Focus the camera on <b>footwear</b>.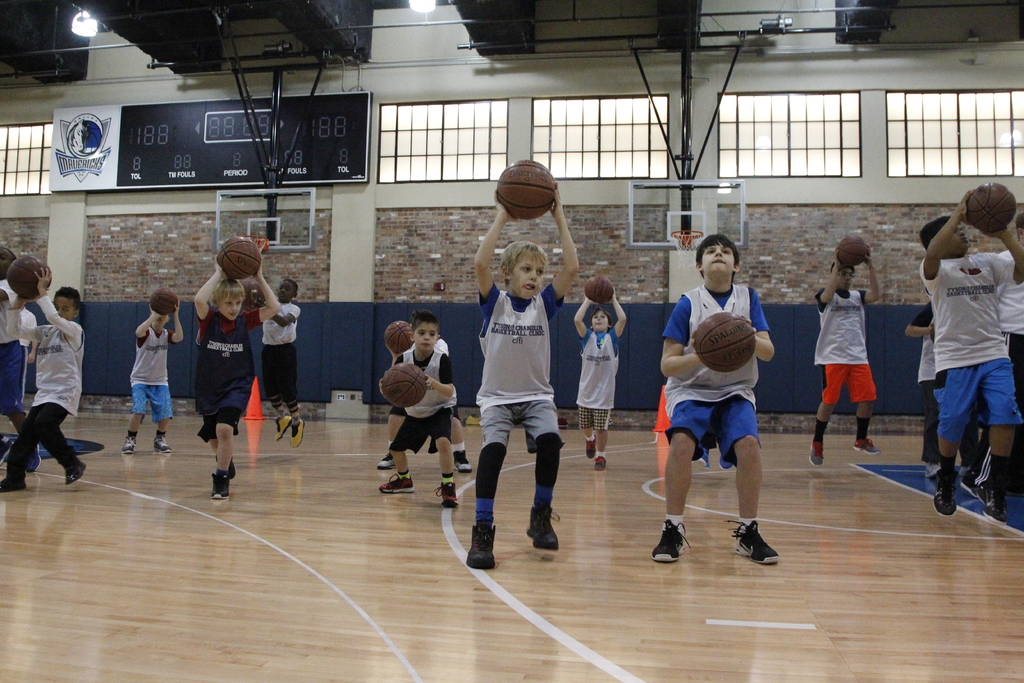
Focus region: bbox=[275, 415, 292, 440].
